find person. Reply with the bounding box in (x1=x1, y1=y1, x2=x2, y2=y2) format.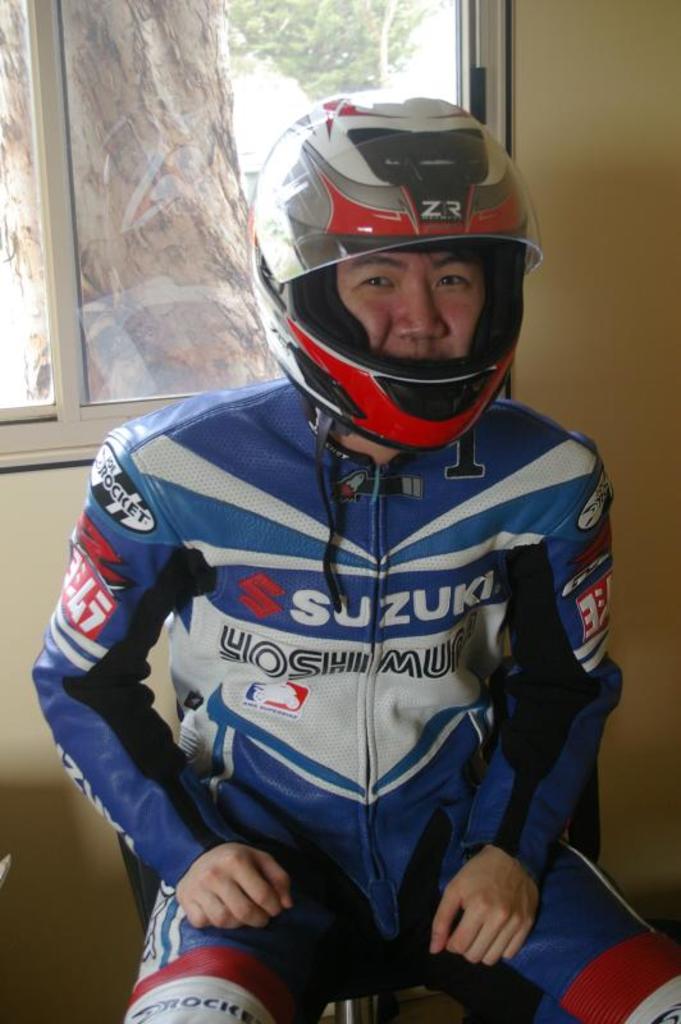
(x1=29, y1=88, x2=680, y2=1023).
